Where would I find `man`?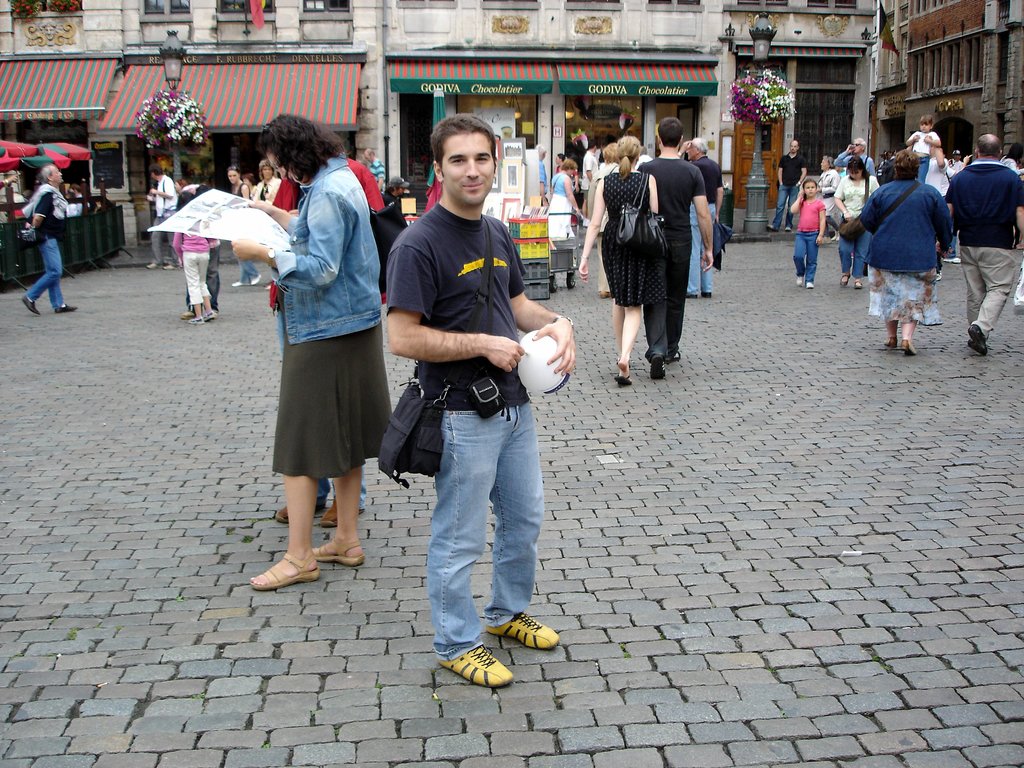
At <bbox>824, 138, 879, 182</bbox>.
